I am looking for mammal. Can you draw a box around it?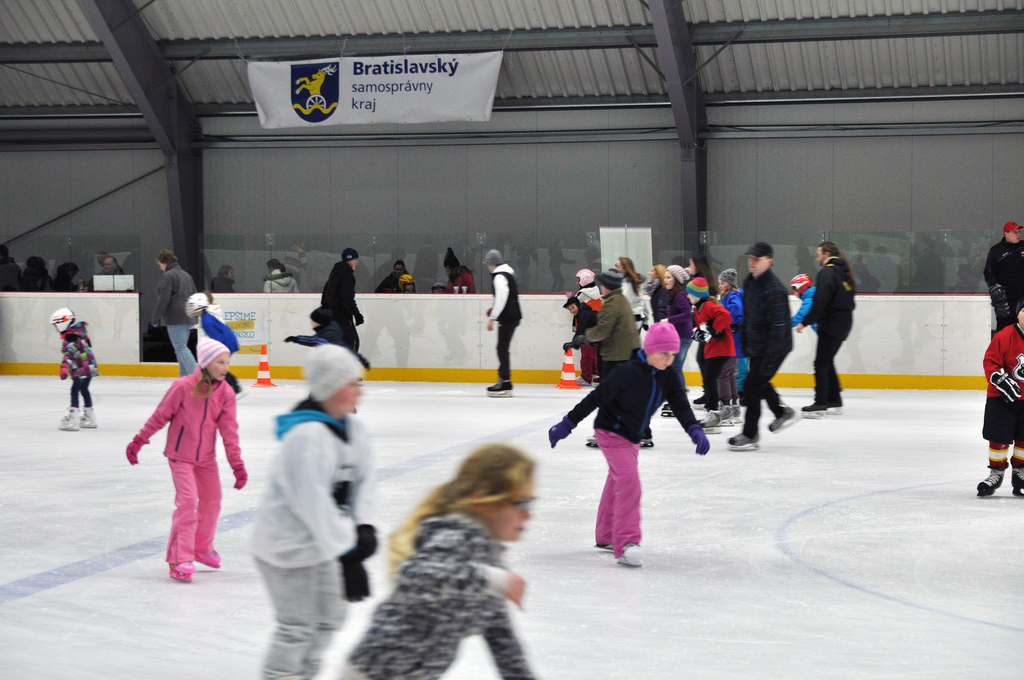
Sure, the bounding box is BBox(648, 262, 696, 414).
